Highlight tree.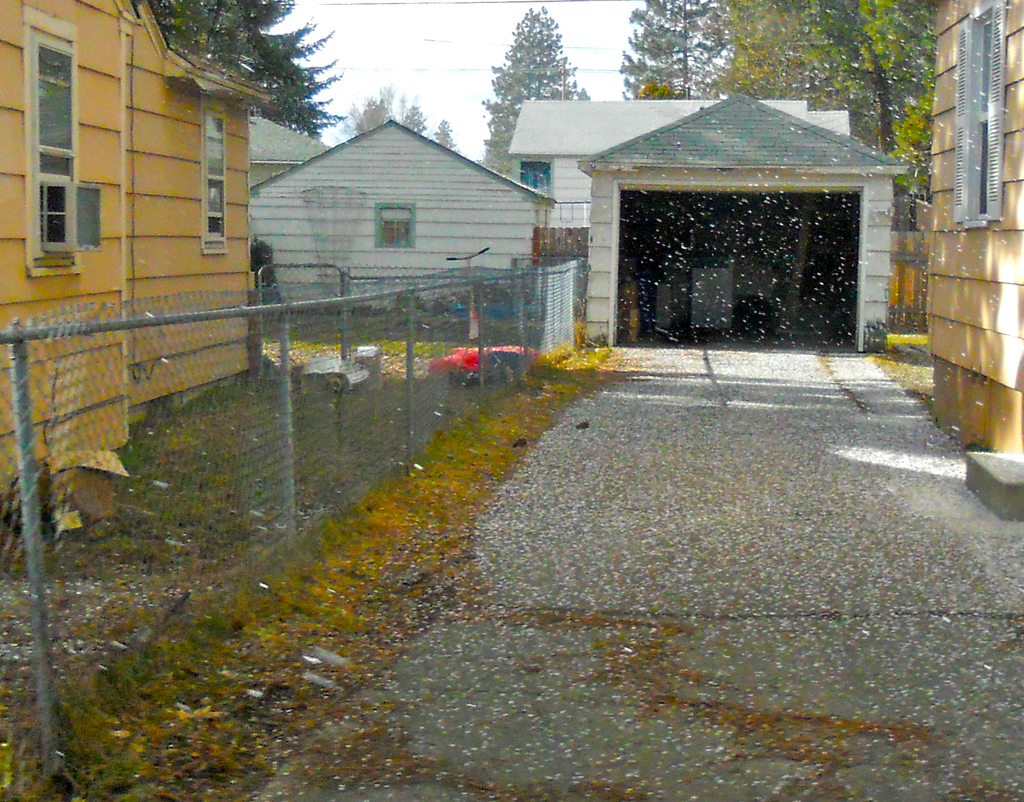
Highlighted region: locate(730, 0, 936, 200).
